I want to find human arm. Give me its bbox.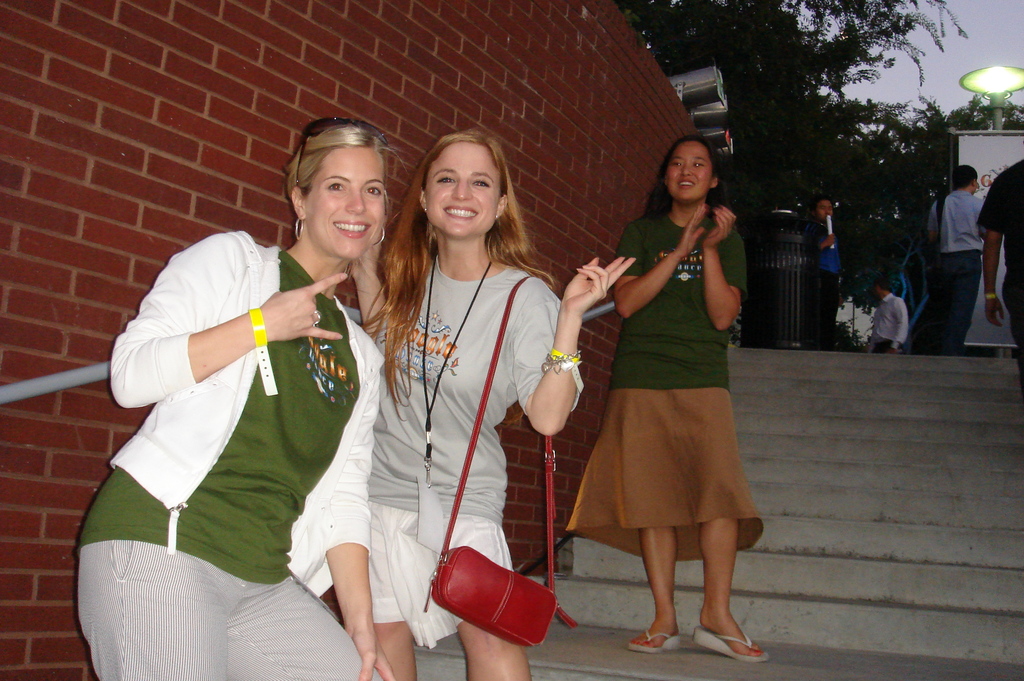
[968,179,1009,331].
